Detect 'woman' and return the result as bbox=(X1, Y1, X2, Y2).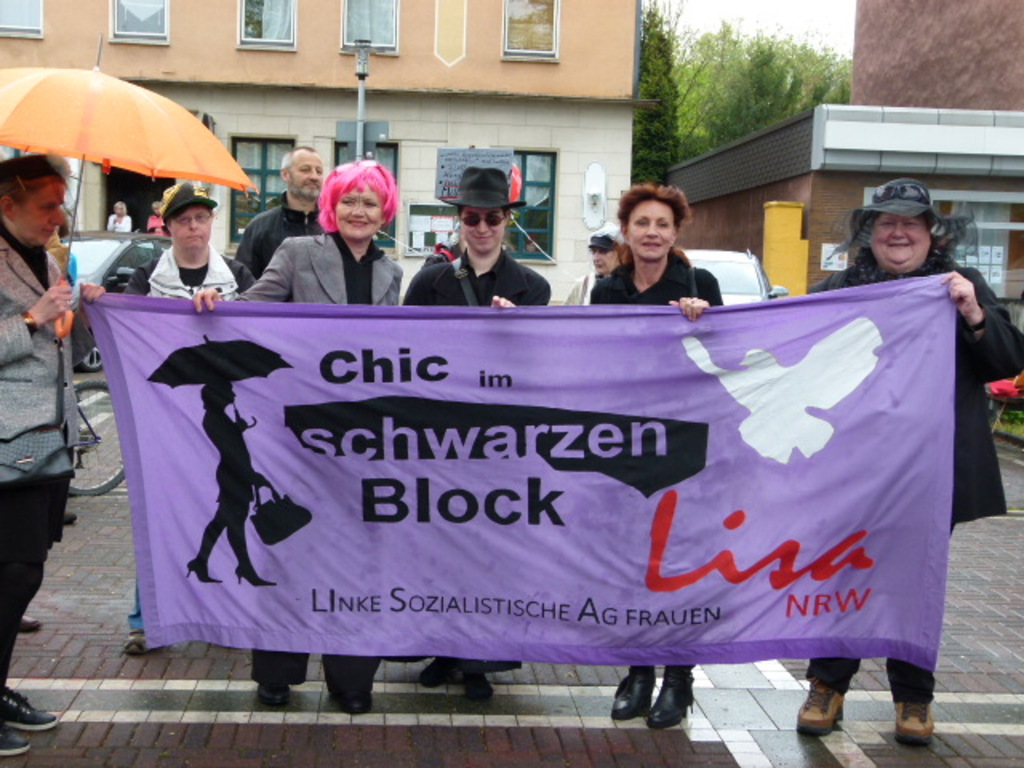
bbox=(592, 186, 723, 722).
